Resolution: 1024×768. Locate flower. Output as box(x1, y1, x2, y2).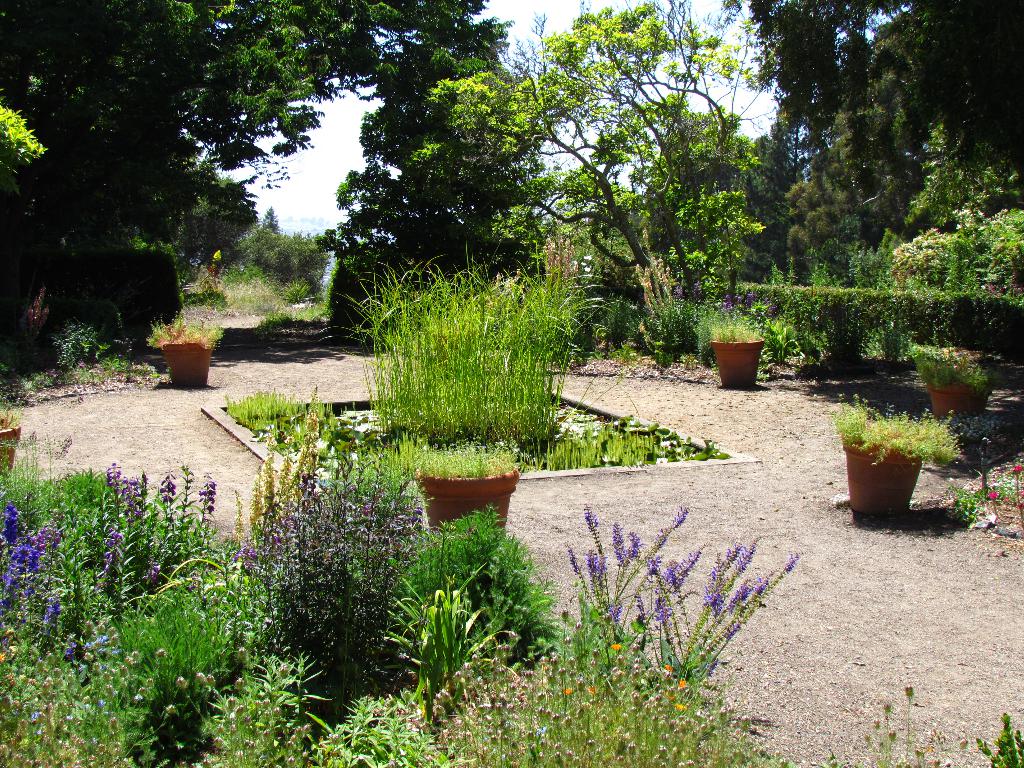
box(989, 491, 997, 499).
